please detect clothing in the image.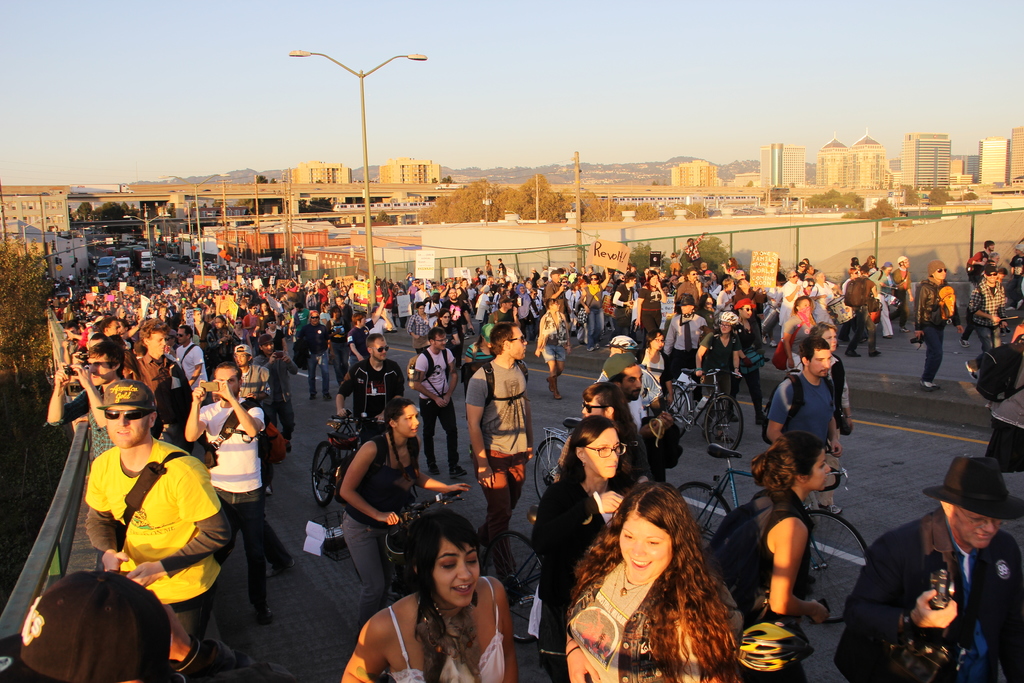
BBox(763, 370, 847, 479).
